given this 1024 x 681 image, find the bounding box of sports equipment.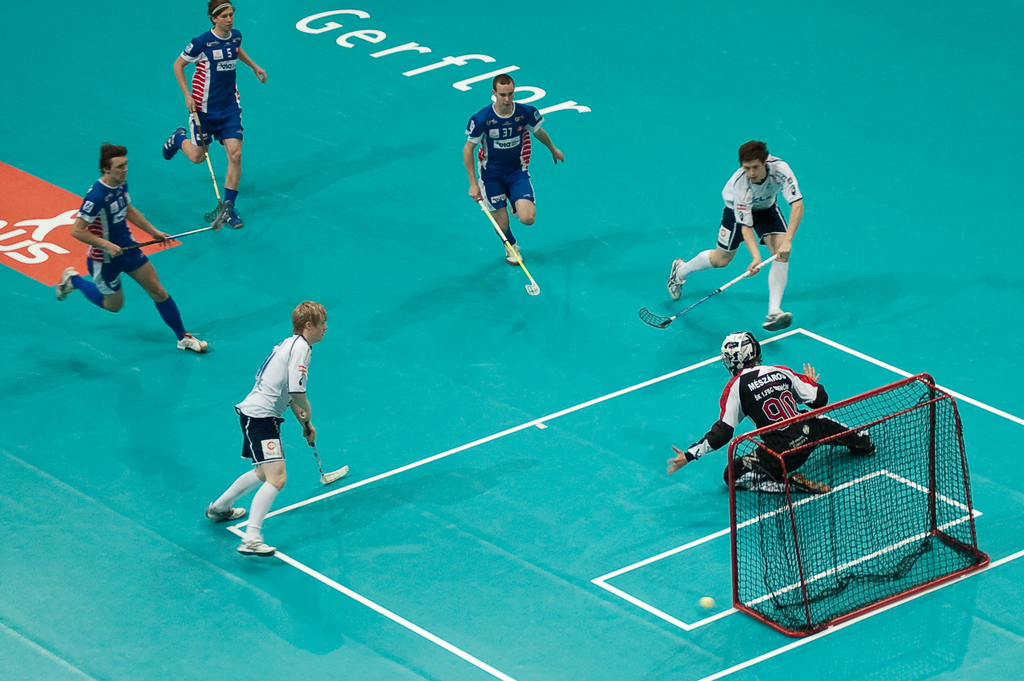
[left=724, top=375, right=993, bottom=635].
